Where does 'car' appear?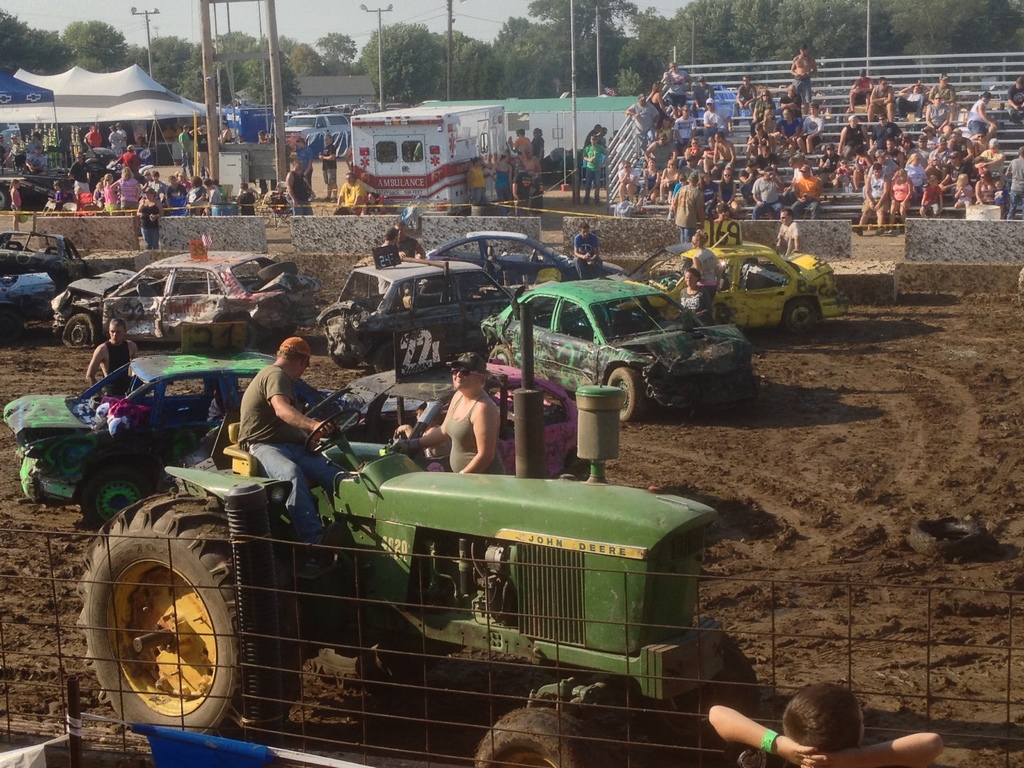
Appears at 334, 262, 516, 378.
